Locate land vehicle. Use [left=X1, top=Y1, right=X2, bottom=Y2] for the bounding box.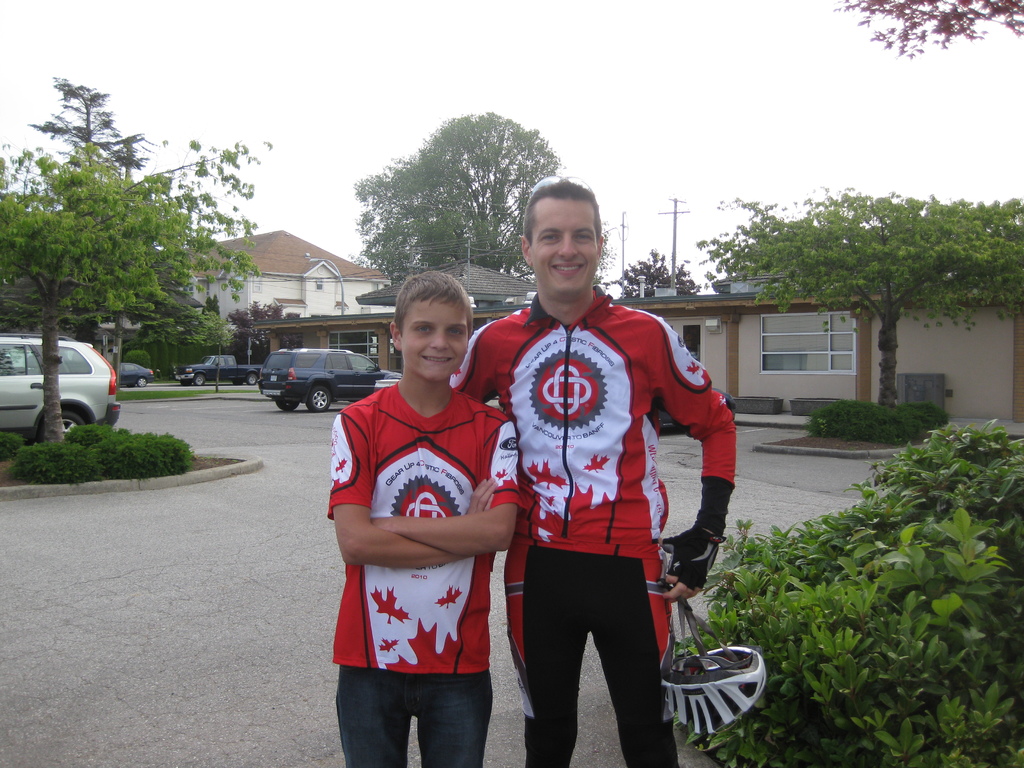
[left=653, top=385, right=739, bottom=430].
